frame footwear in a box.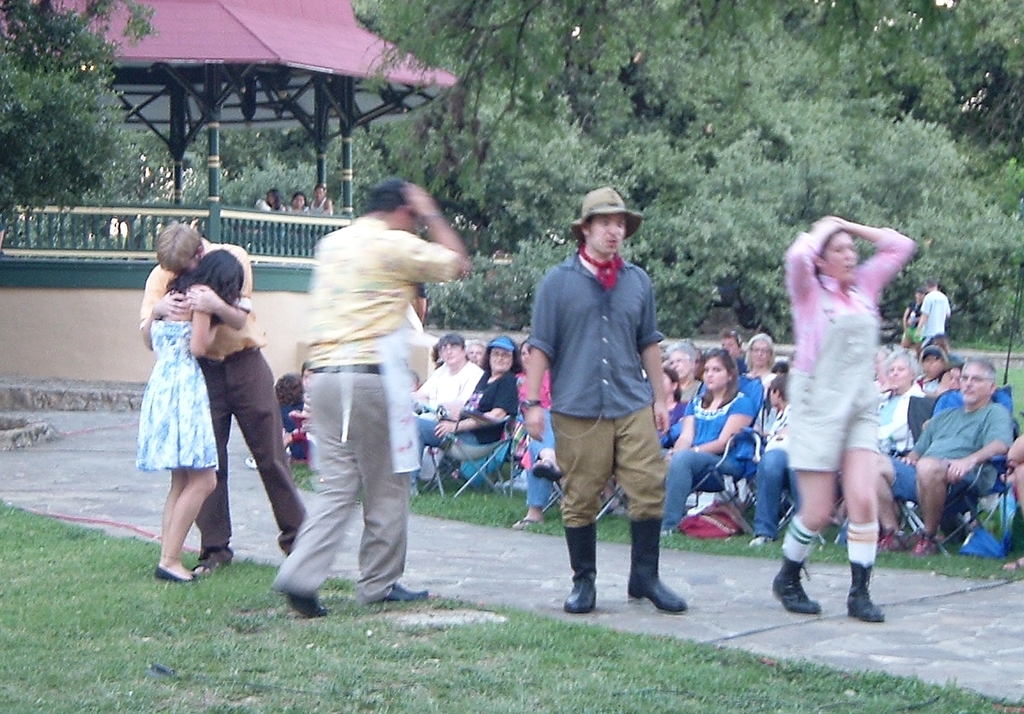
373, 585, 426, 610.
